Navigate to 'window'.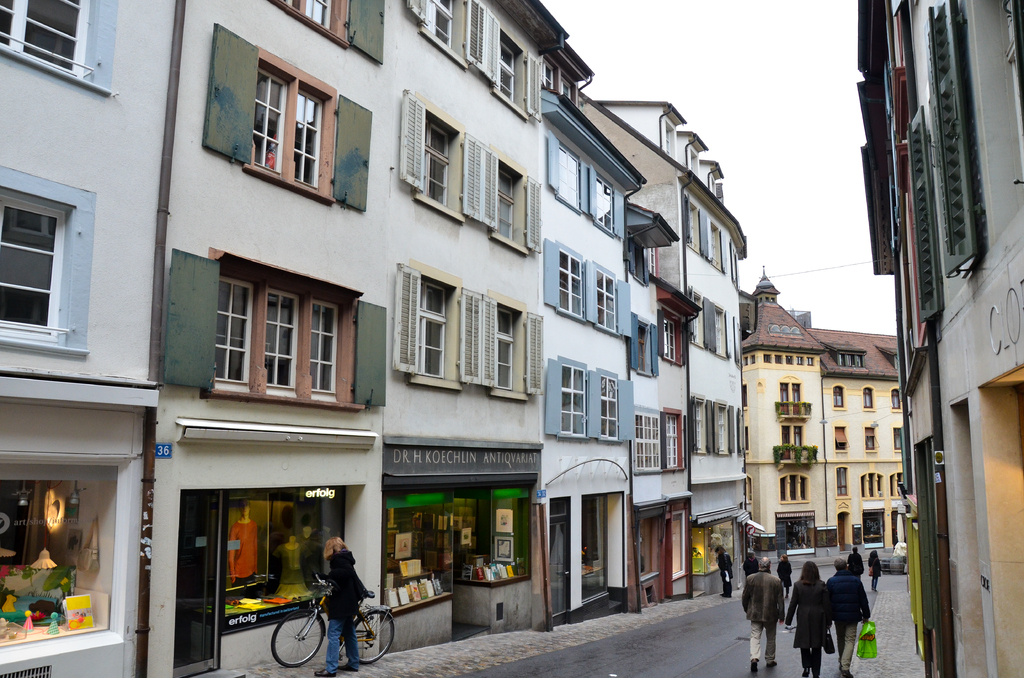
Navigation target: locate(403, 90, 463, 224).
